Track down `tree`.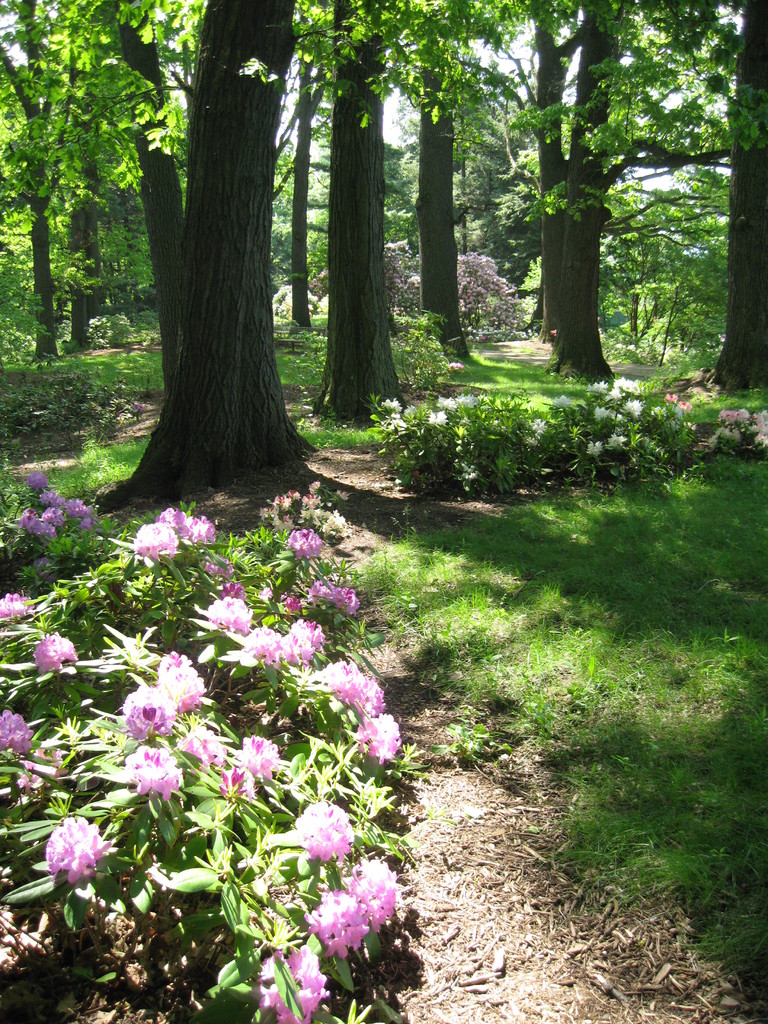
Tracked to detection(422, 24, 724, 380).
